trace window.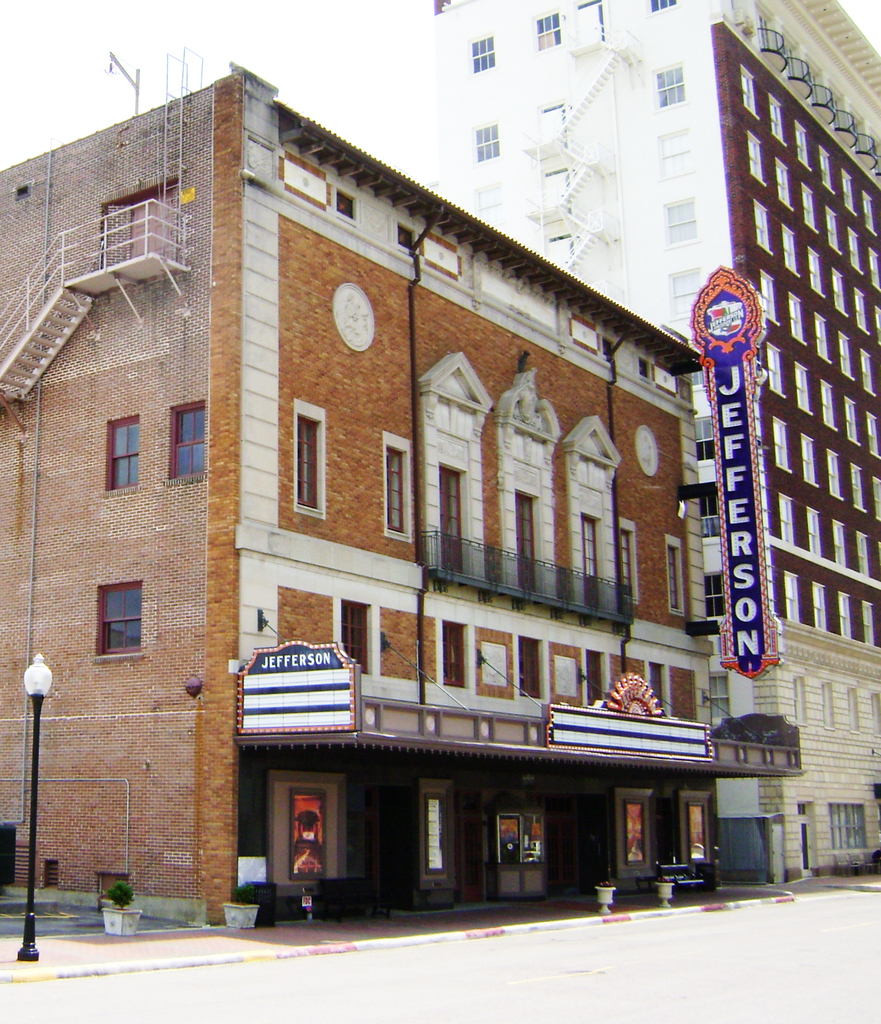
Traced to 813, 310, 835, 371.
